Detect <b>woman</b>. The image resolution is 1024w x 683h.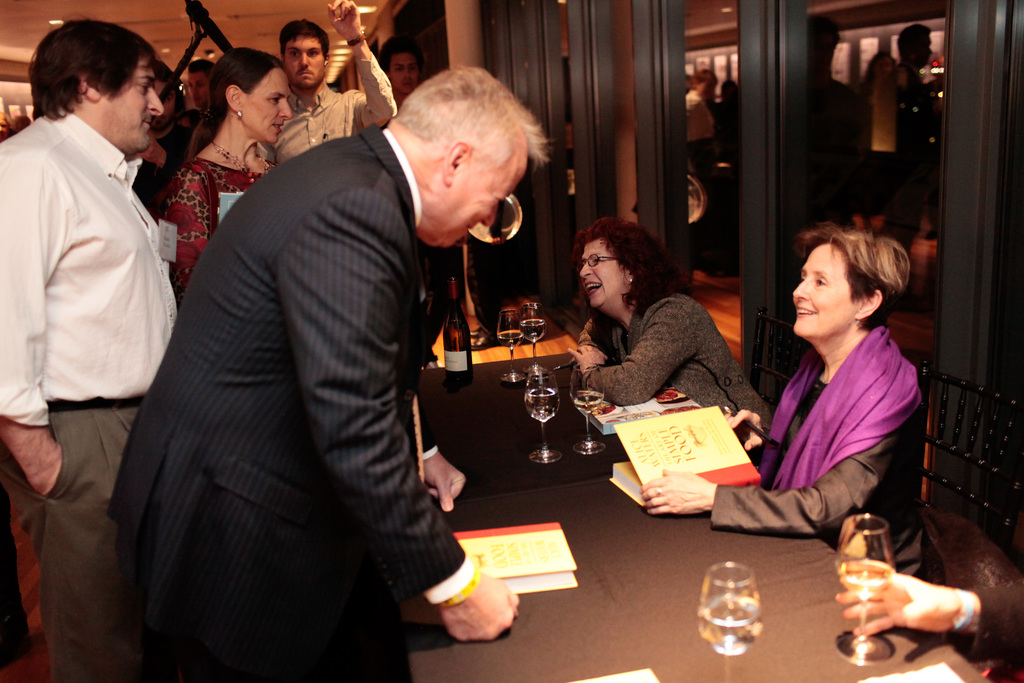
[left=566, top=218, right=762, bottom=447].
